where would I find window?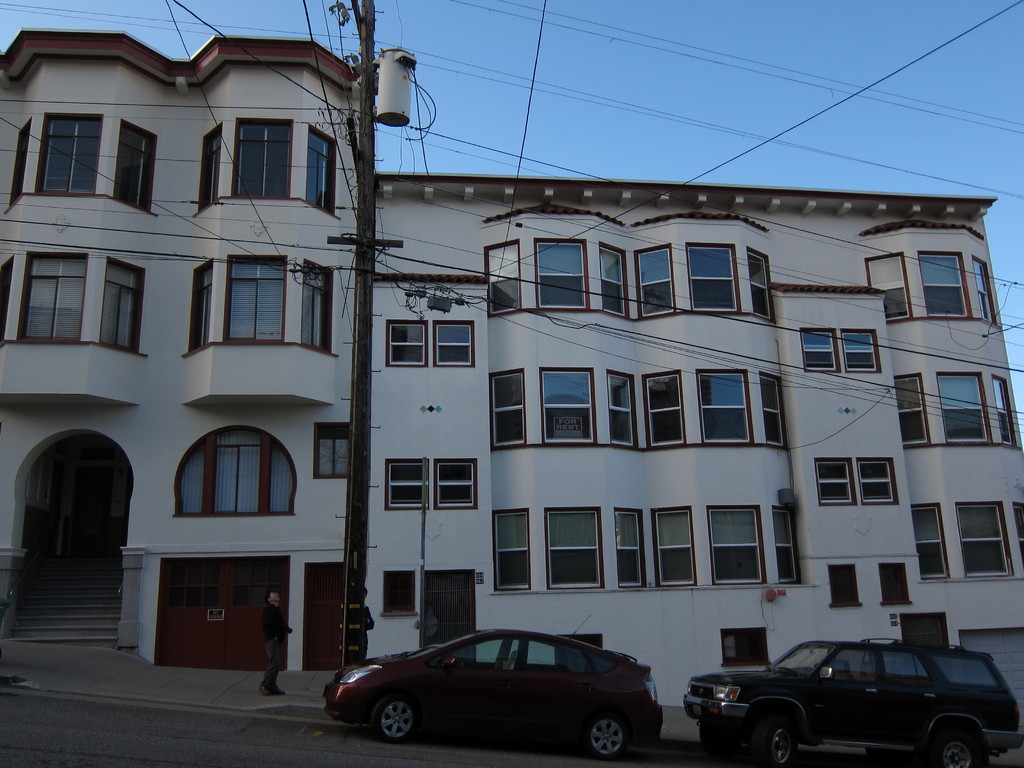
At region(970, 259, 1005, 333).
